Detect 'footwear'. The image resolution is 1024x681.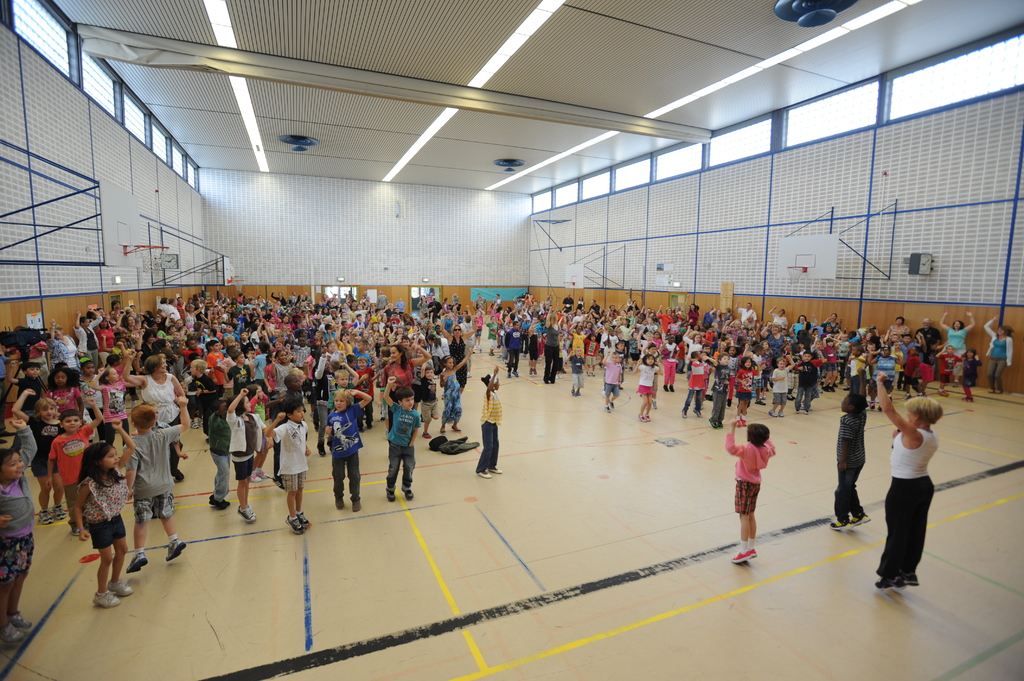
<bbox>776, 410, 785, 417</bbox>.
